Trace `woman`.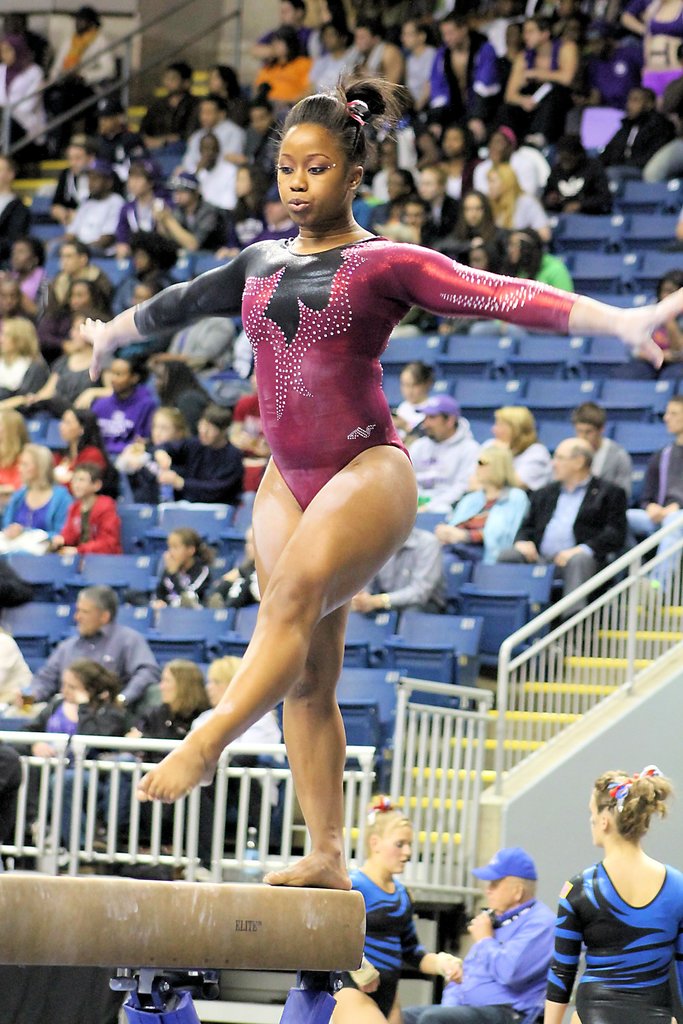
Traced to bbox=[177, 650, 288, 856].
